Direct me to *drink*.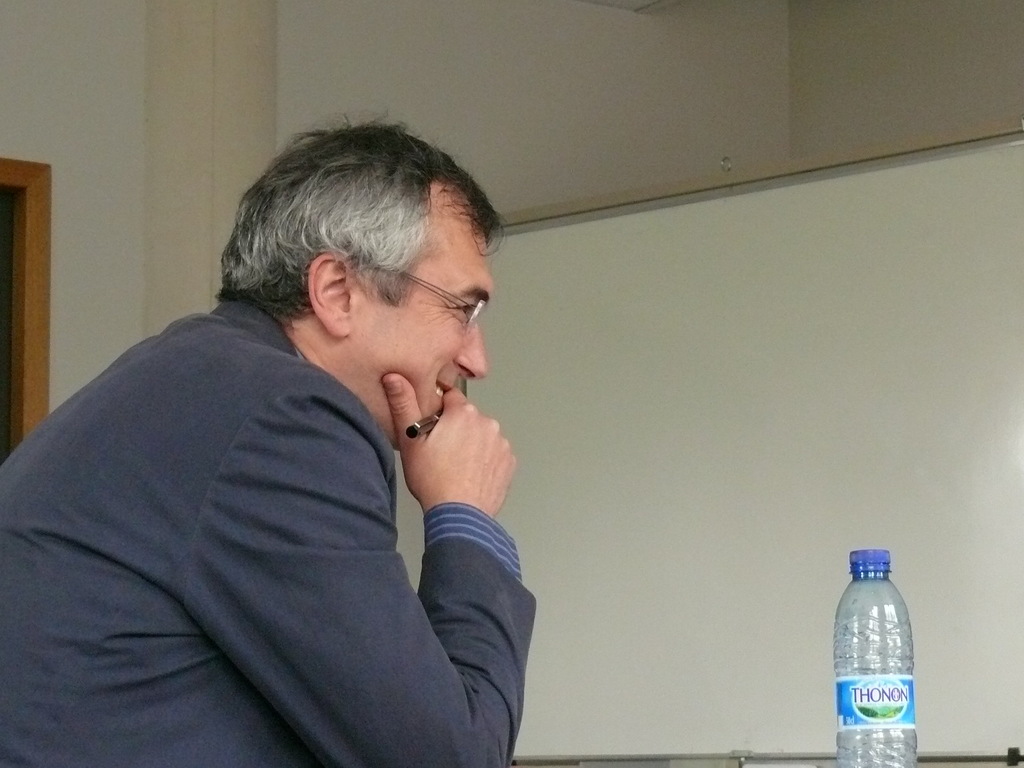
Direction: box(829, 564, 926, 760).
